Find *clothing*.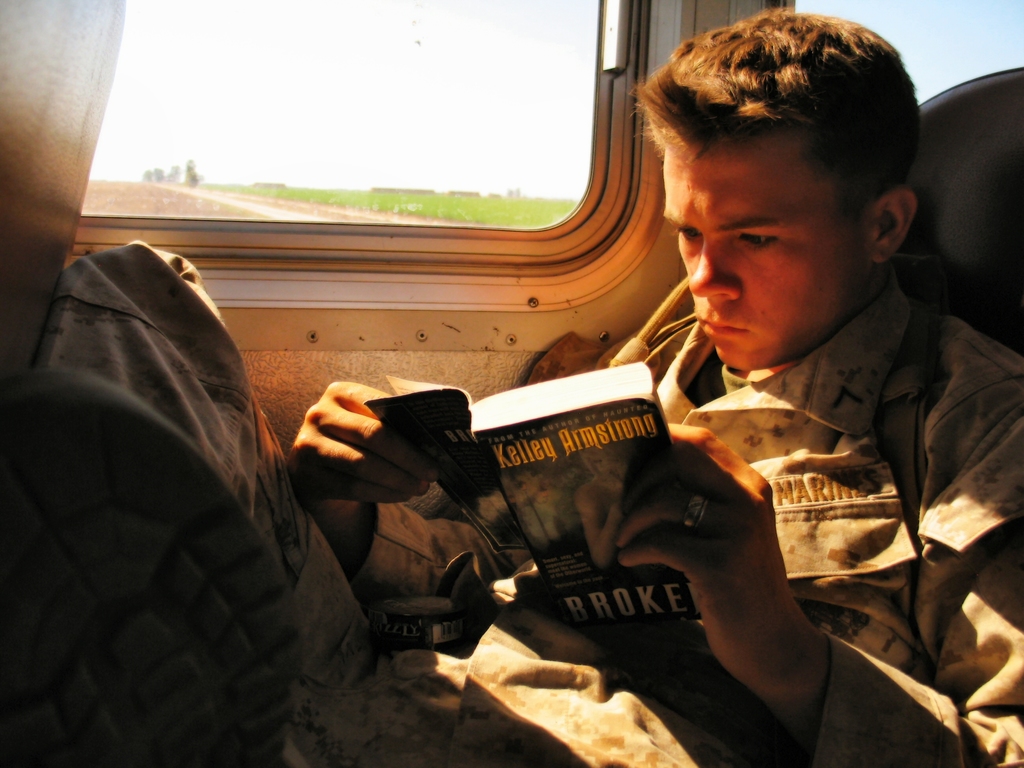
crop(36, 8, 1023, 767).
